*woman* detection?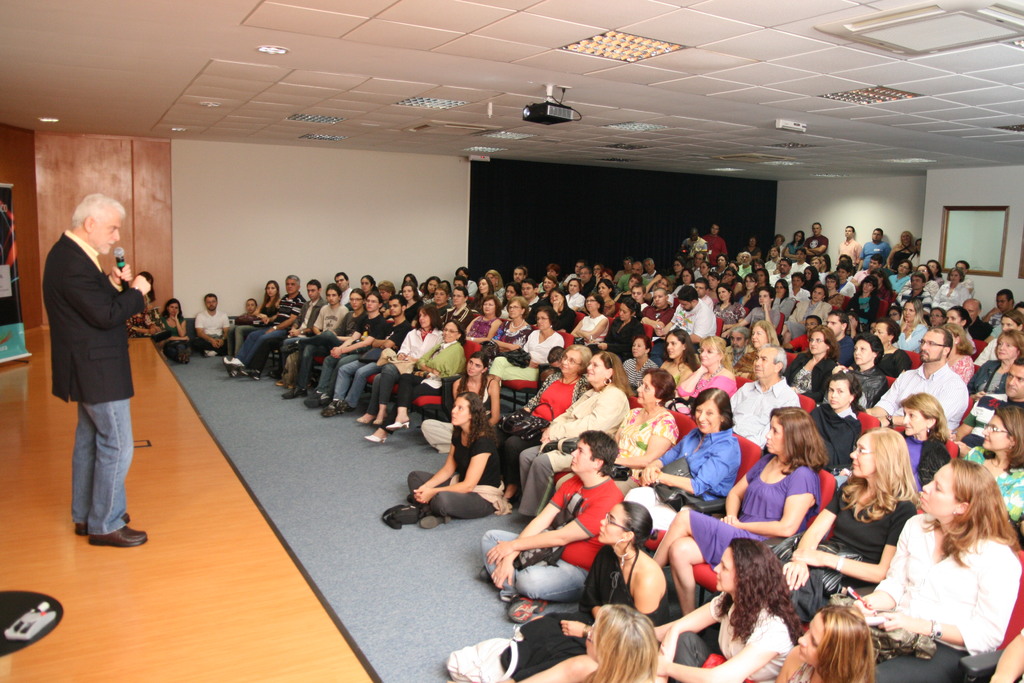
Rect(452, 299, 504, 371)
